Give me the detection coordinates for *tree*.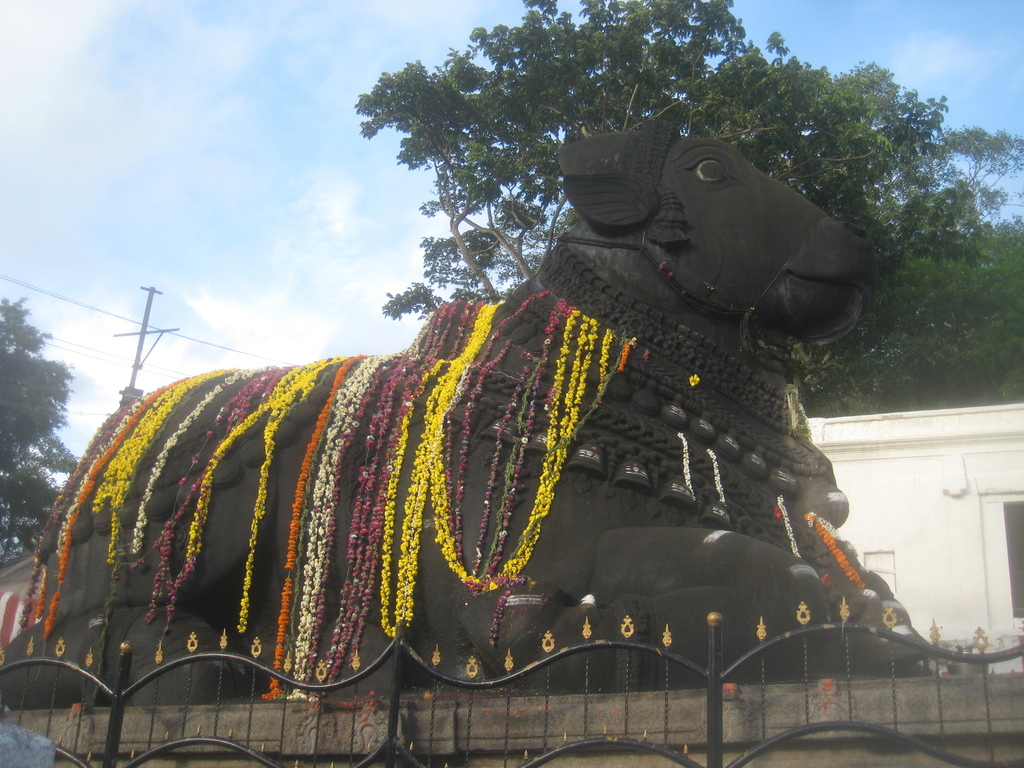
[left=0, top=289, right=83, bottom=575].
